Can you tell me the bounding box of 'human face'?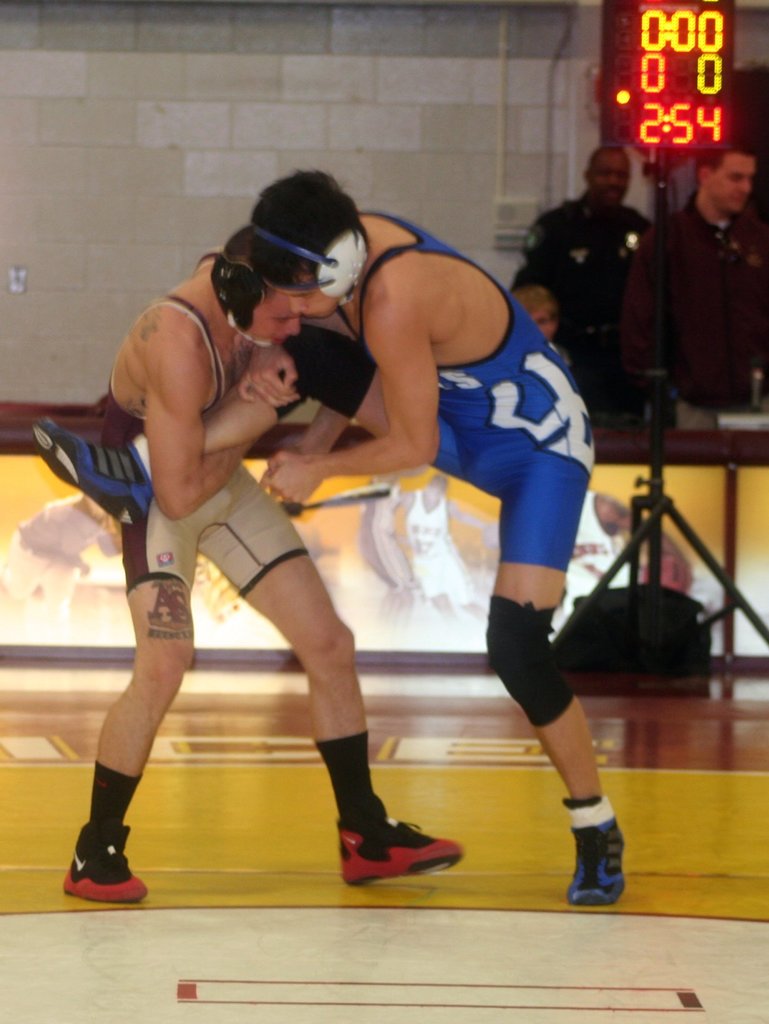
245/290/301/344.
